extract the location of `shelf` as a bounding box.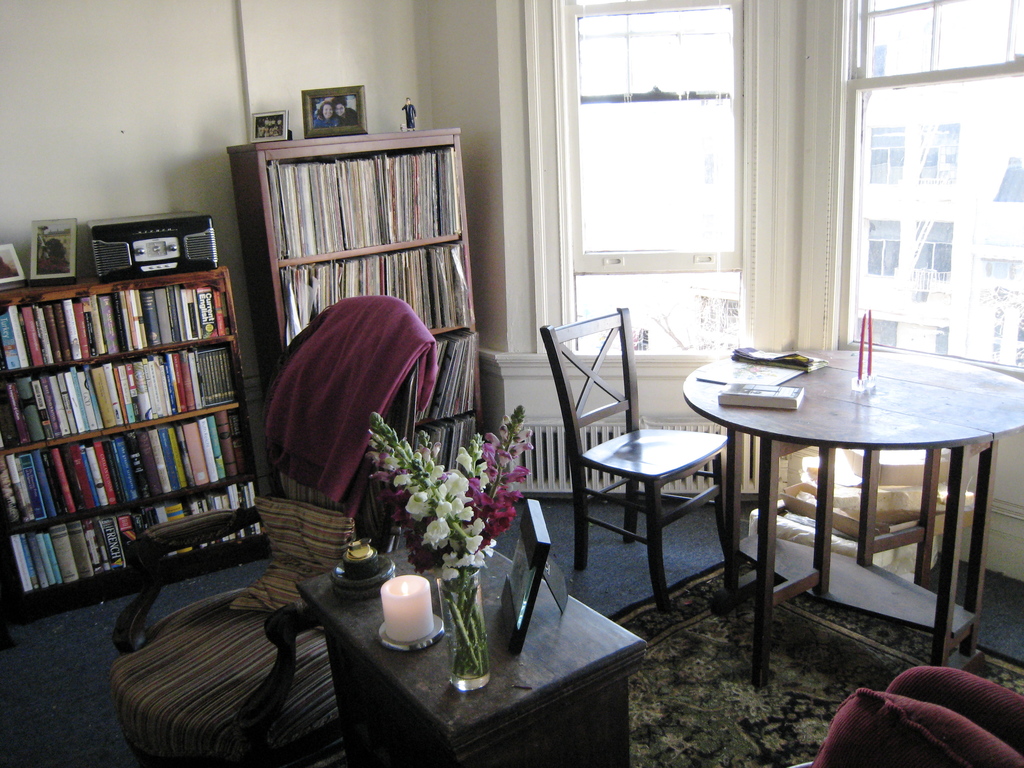
0 336 240 463.
